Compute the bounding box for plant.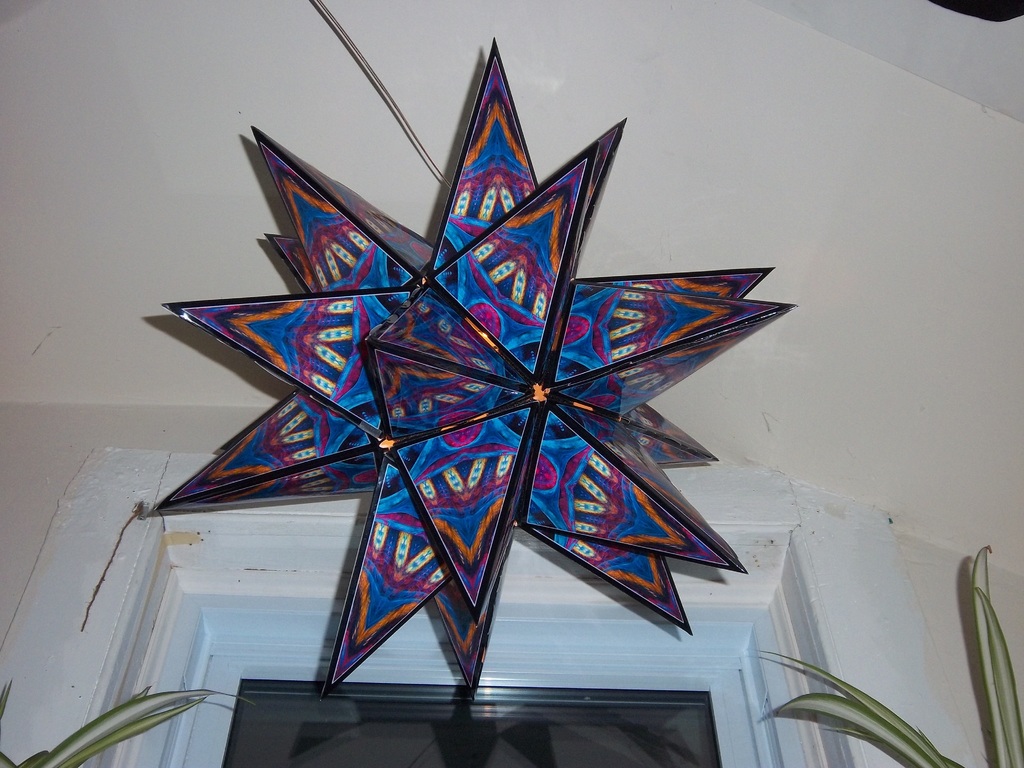
rect(0, 681, 262, 767).
